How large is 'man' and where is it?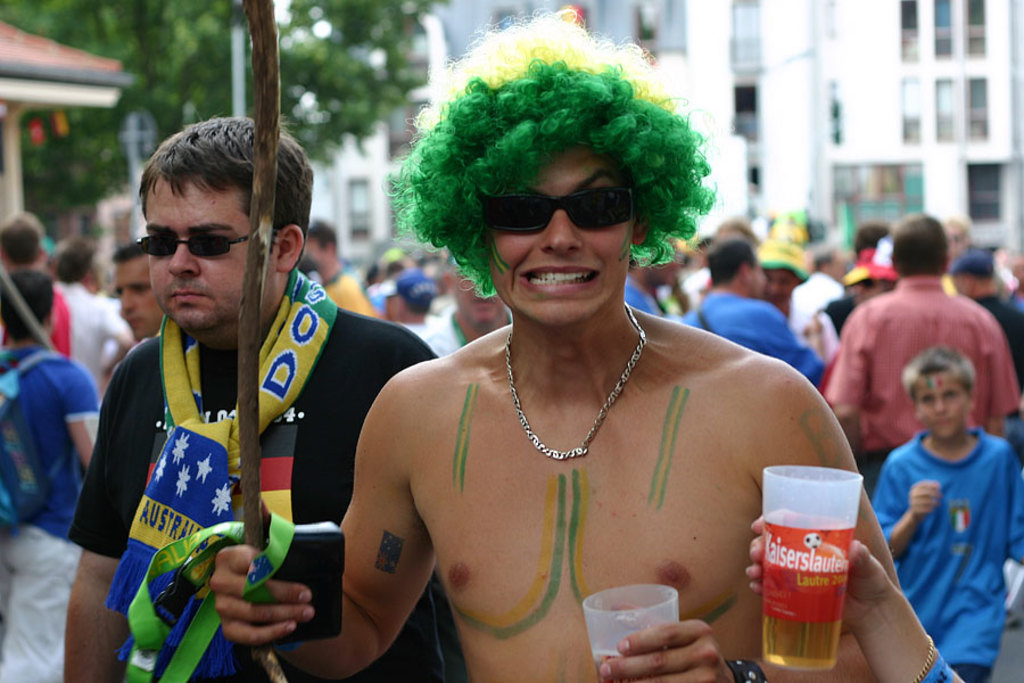
Bounding box: locate(0, 274, 101, 682).
